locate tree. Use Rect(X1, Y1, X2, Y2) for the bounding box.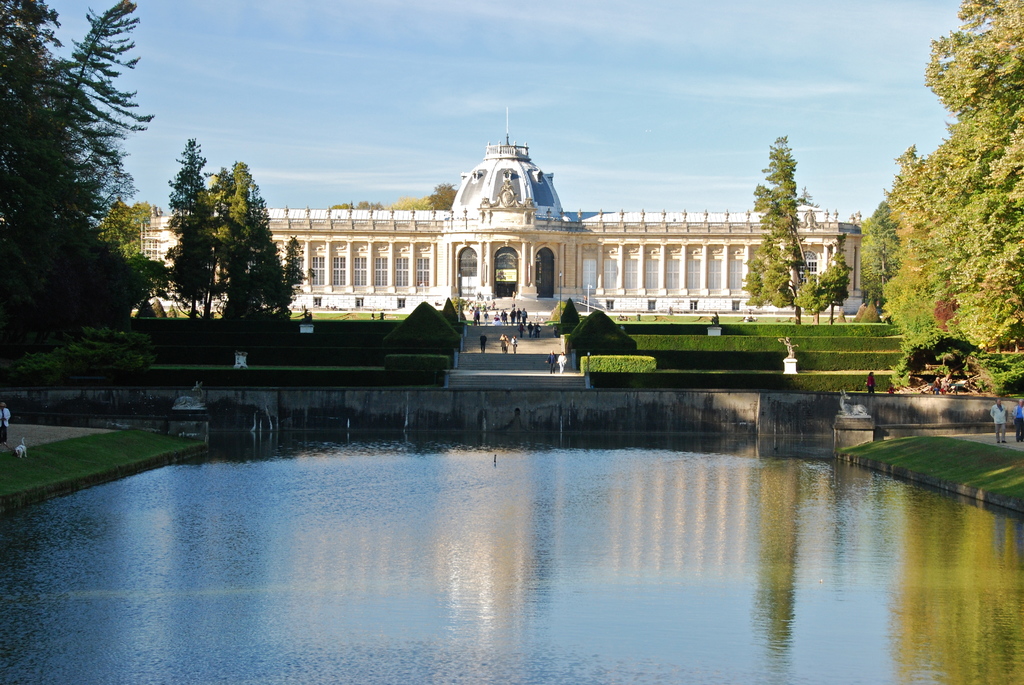
Rect(163, 129, 218, 316).
